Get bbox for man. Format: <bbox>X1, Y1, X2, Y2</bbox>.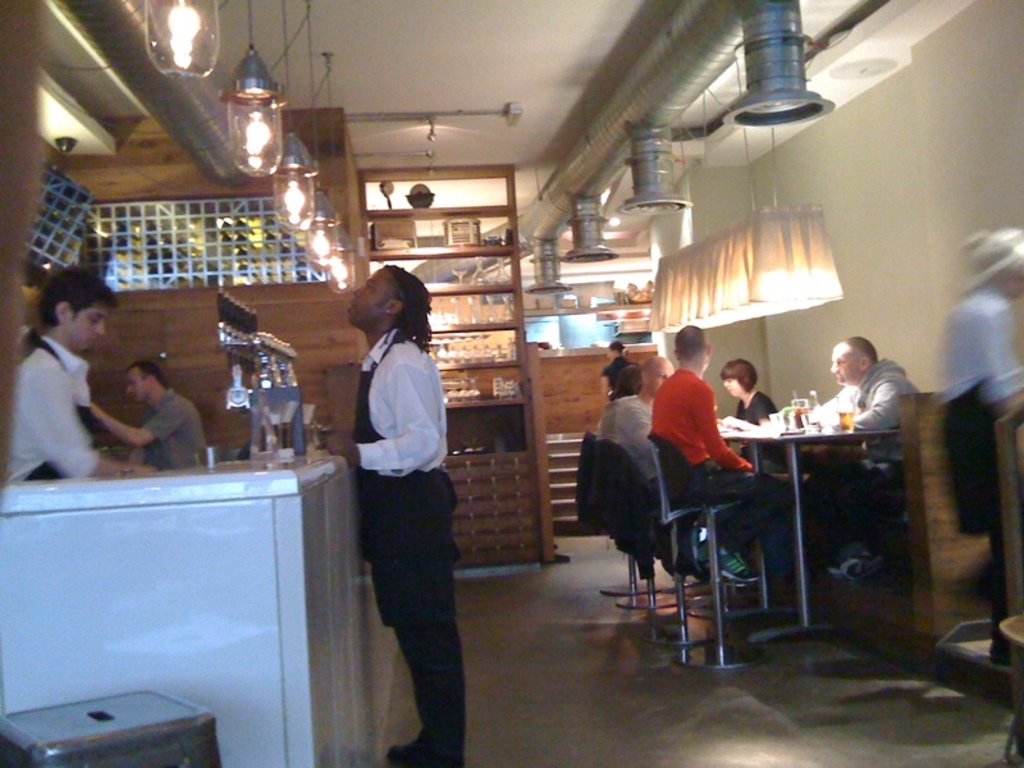
<bbox>4, 260, 155, 481</bbox>.
